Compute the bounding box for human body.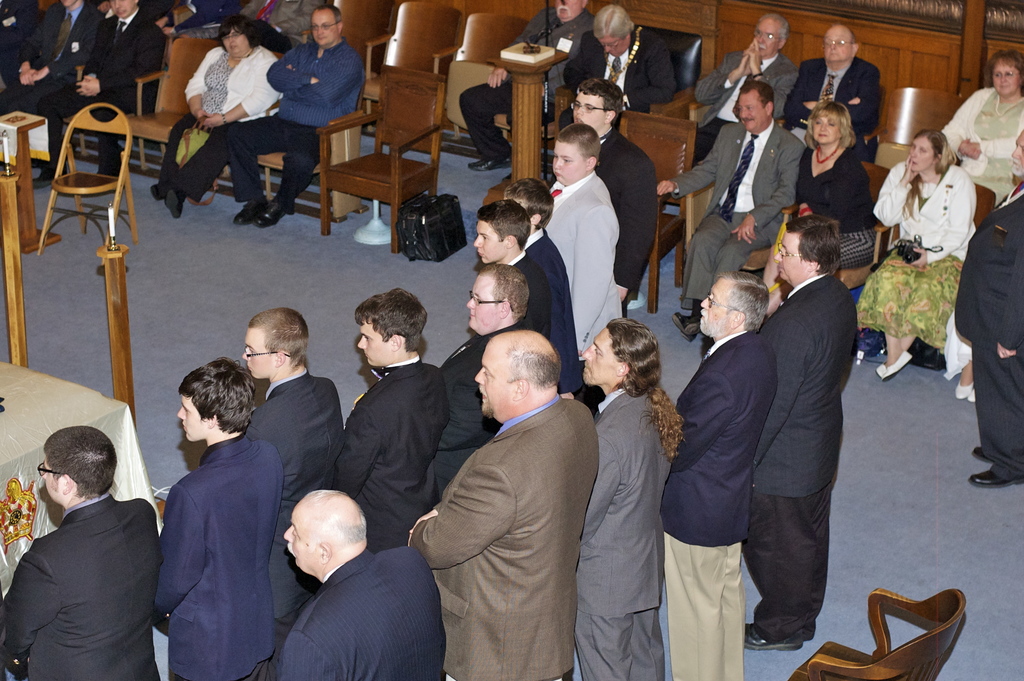
222:0:337:44.
